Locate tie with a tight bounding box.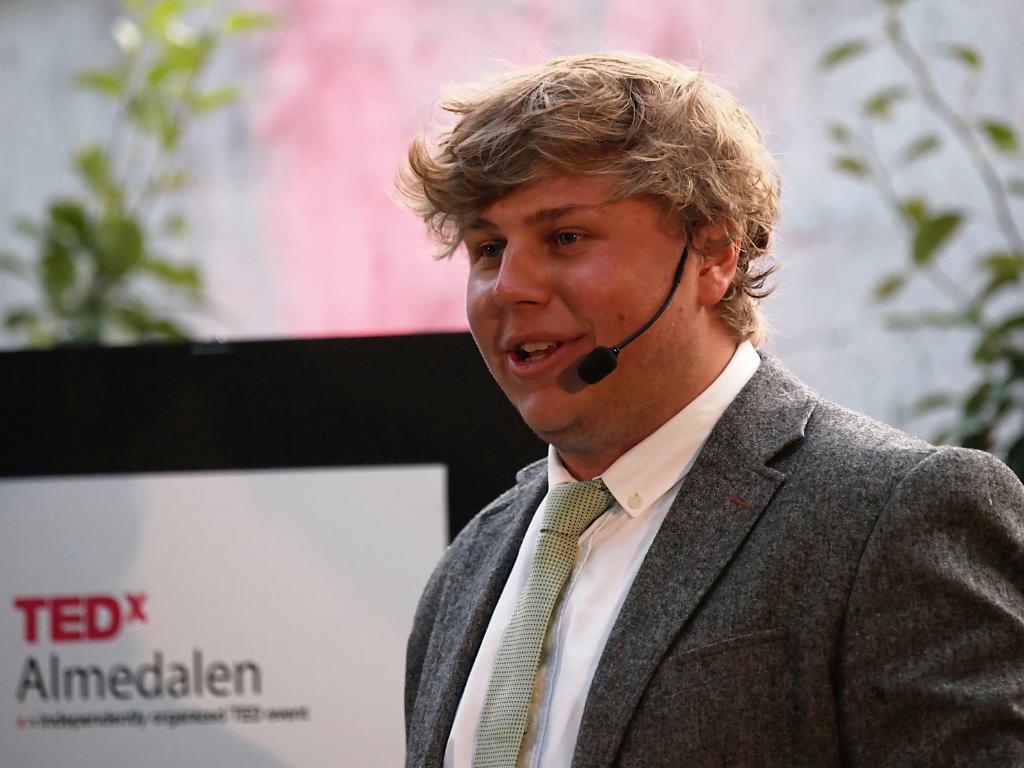
x1=470 y1=483 x2=614 y2=767.
